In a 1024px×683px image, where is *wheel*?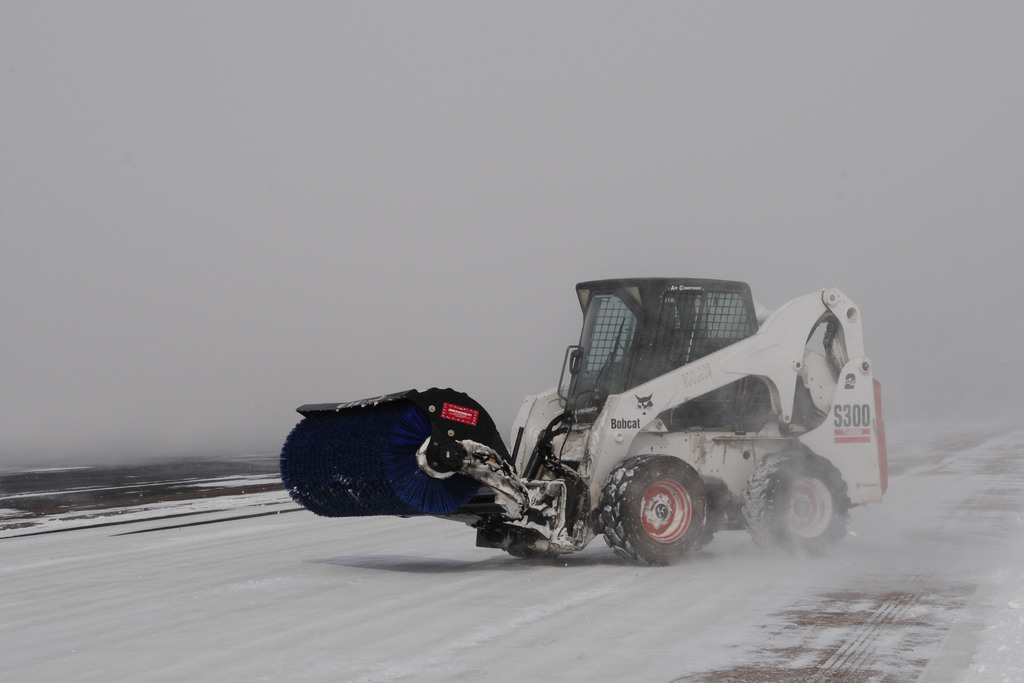
604:465:713:568.
